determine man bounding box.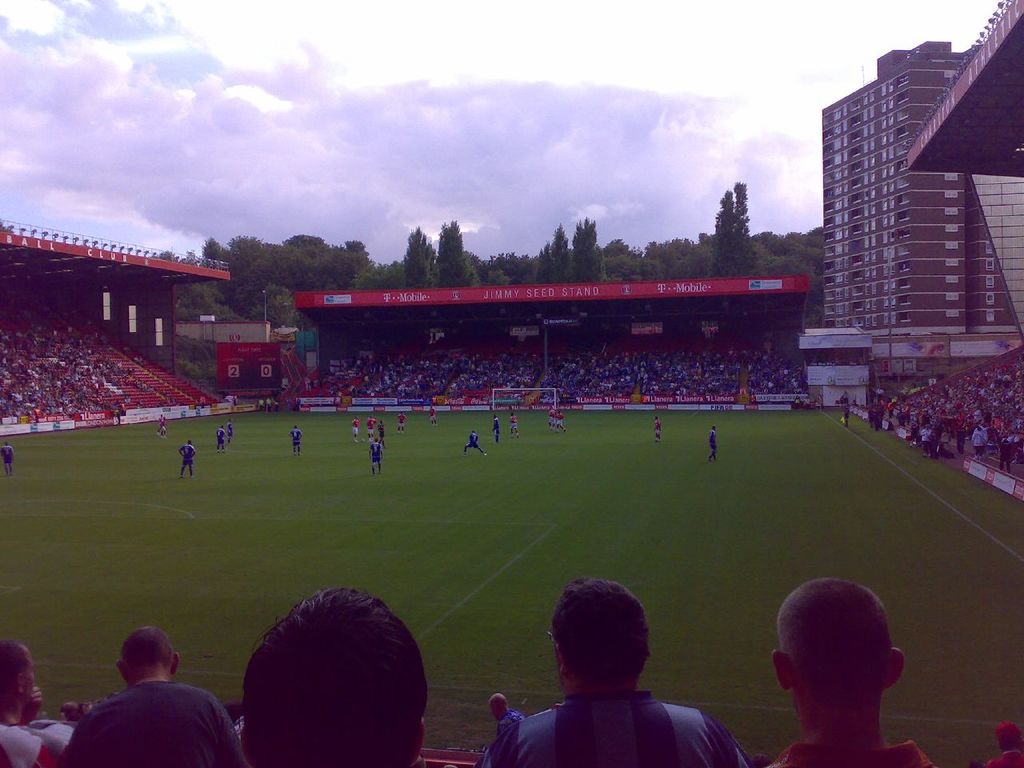
Determined: [215, 426, 230, 447].
